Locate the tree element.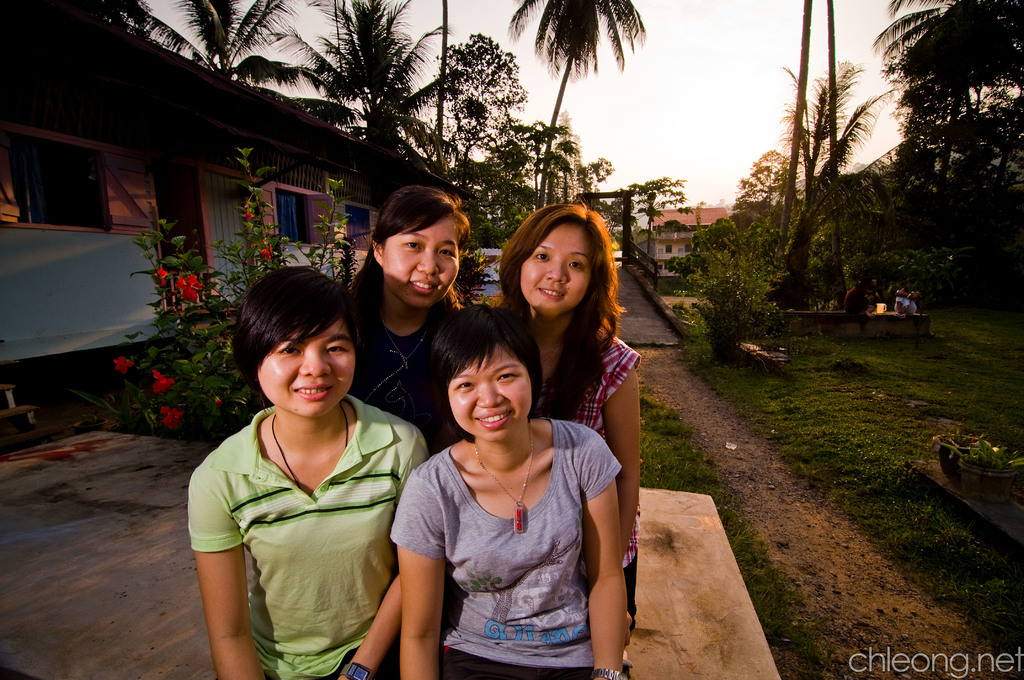
Element bbox: Rect(877, 0, 1023, 202).
